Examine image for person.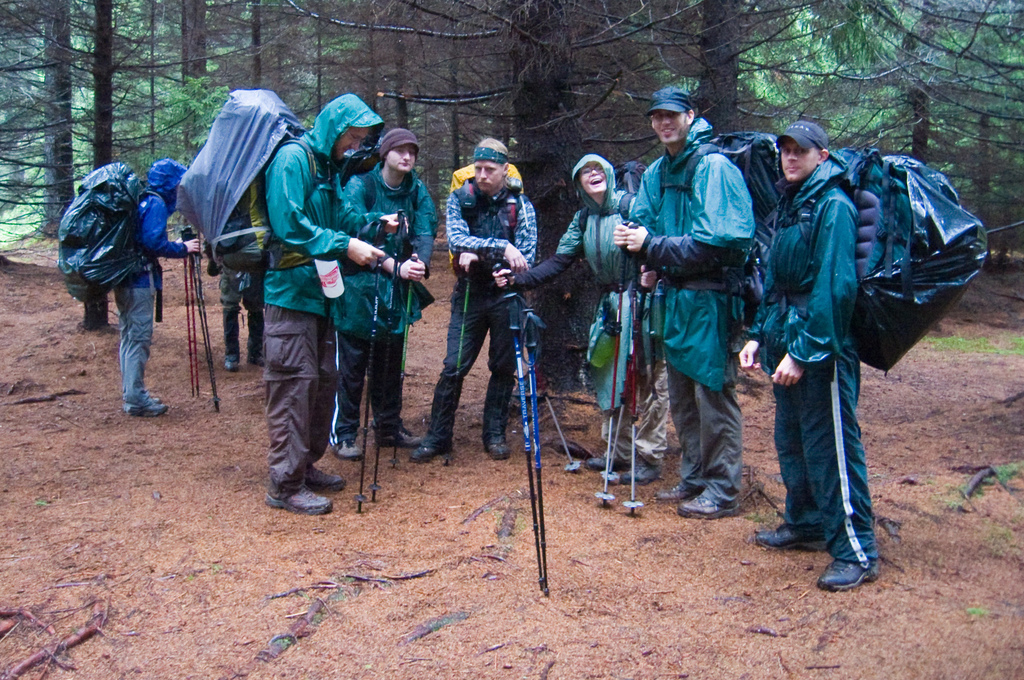
Examination result: Rect(550, 152, 670, 489).
